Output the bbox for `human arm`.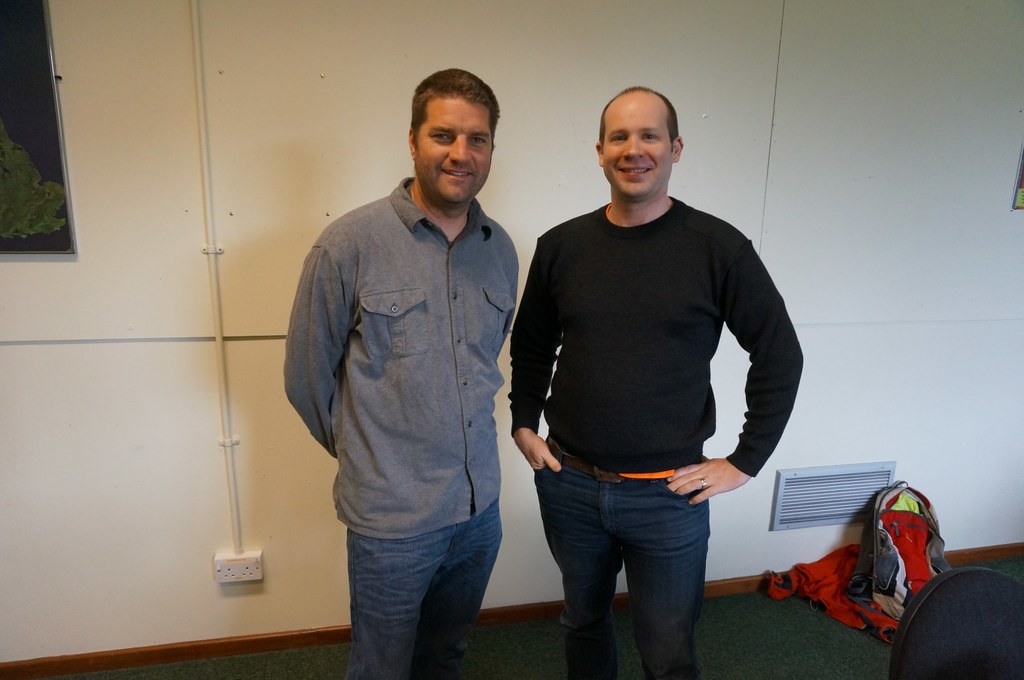
crop(499, 237, 565, 472).
